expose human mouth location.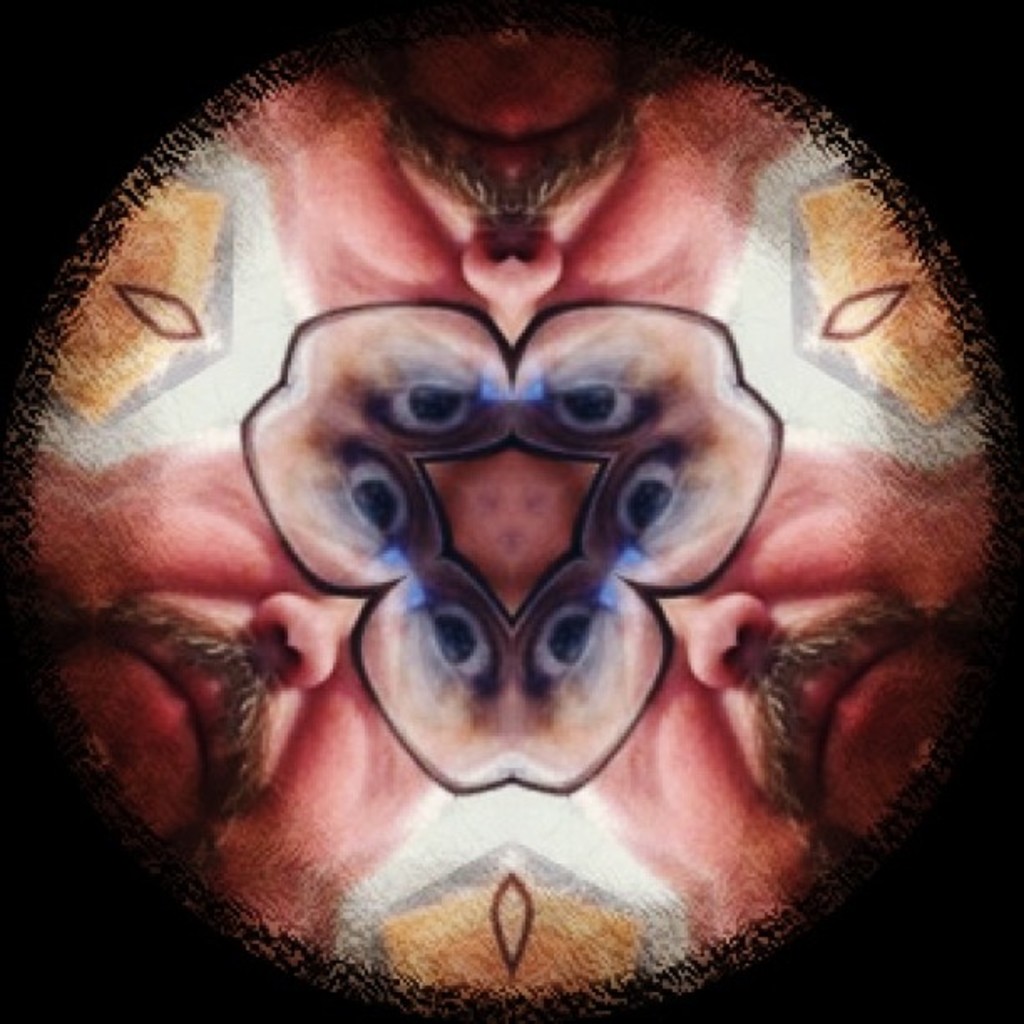
Exposed at 412/87/631/216.
